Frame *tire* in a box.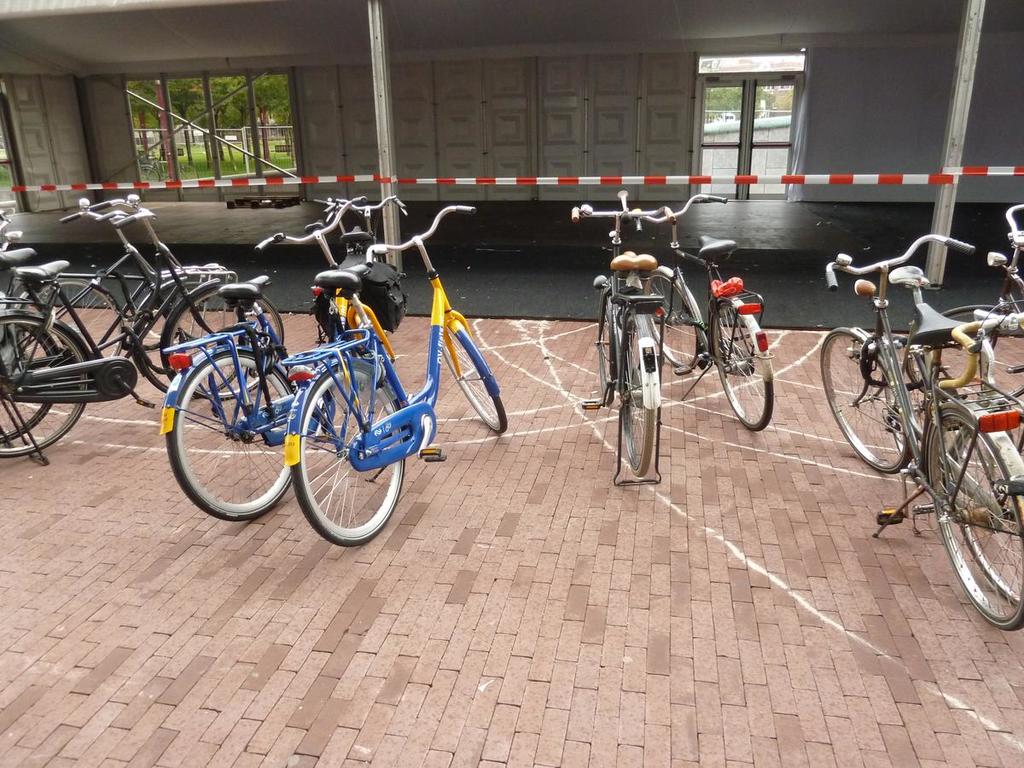
x1=432, y1=317, x2=507, y2=435.
